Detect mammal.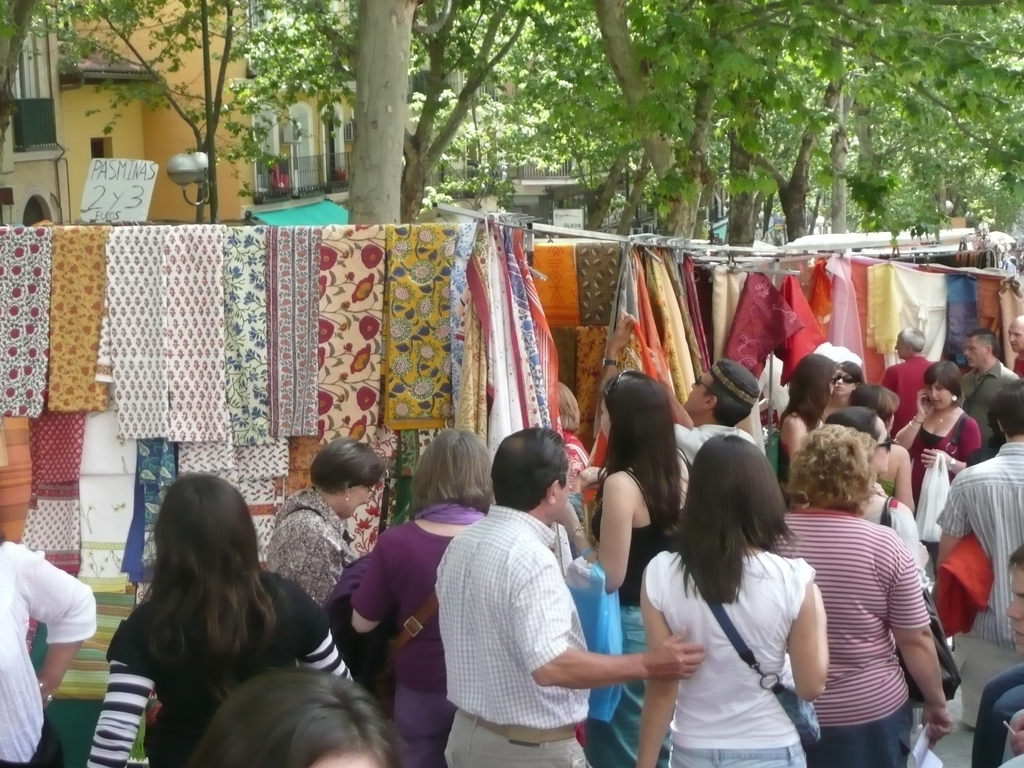
Detected at x1=345, y1=427, x2=493, y2=767.
